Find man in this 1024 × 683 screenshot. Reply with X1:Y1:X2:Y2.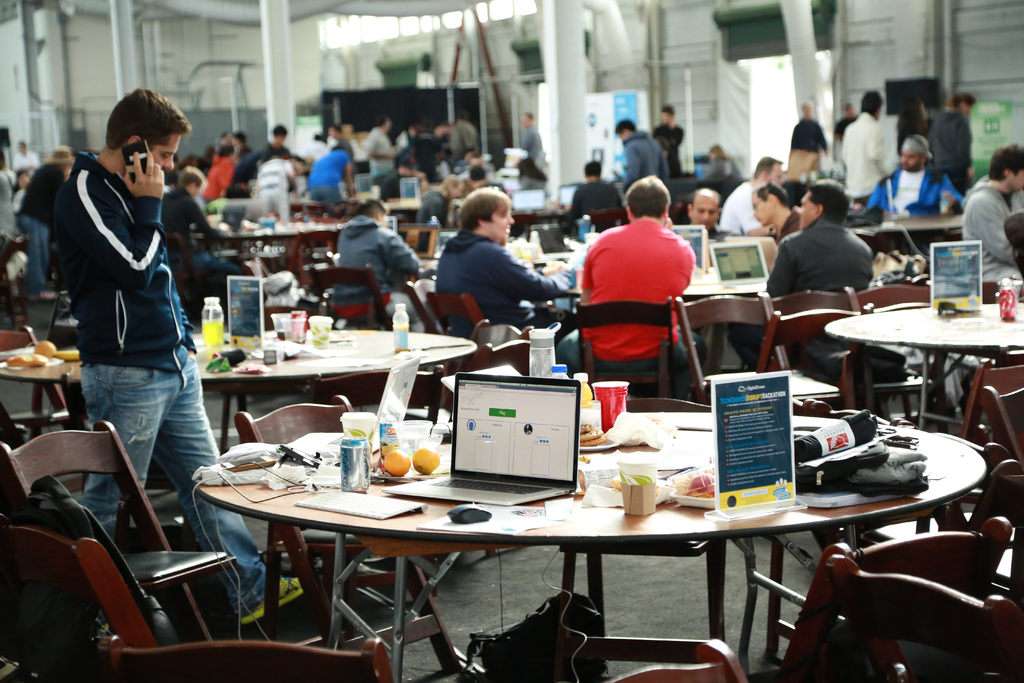
653:103:687:183.
